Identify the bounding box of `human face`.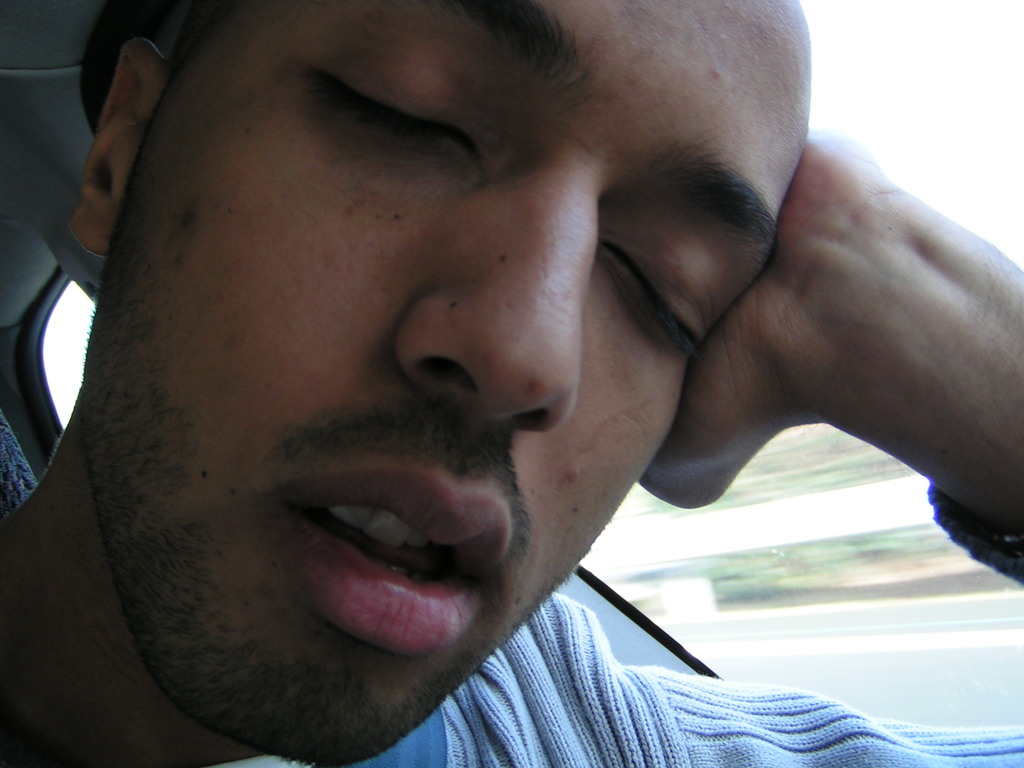
l=75, t=0, r=810, b=767.
